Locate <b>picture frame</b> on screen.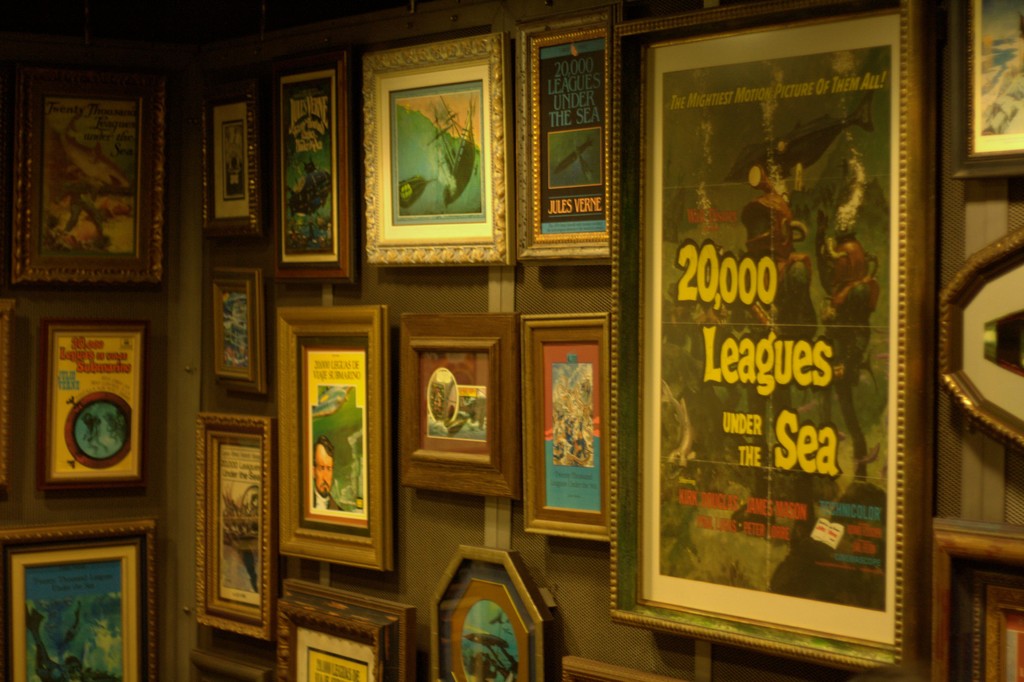
On screen at BBox(271, 580, 418, 681).
